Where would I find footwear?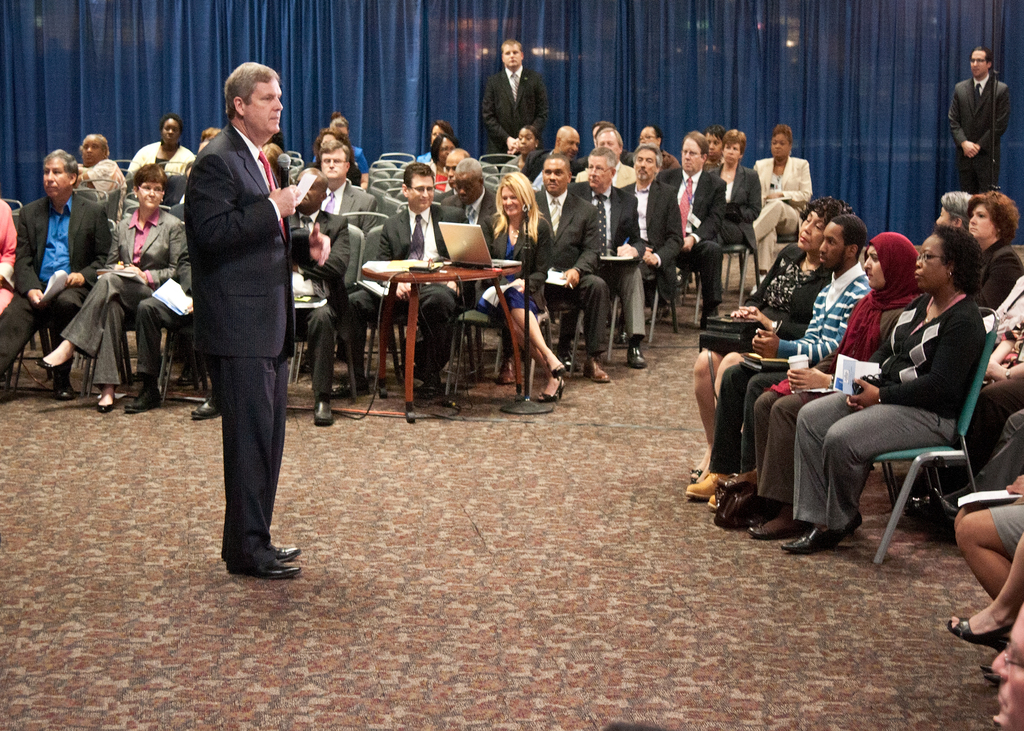
At [left=345, top=371, right=383, bottom=398].
